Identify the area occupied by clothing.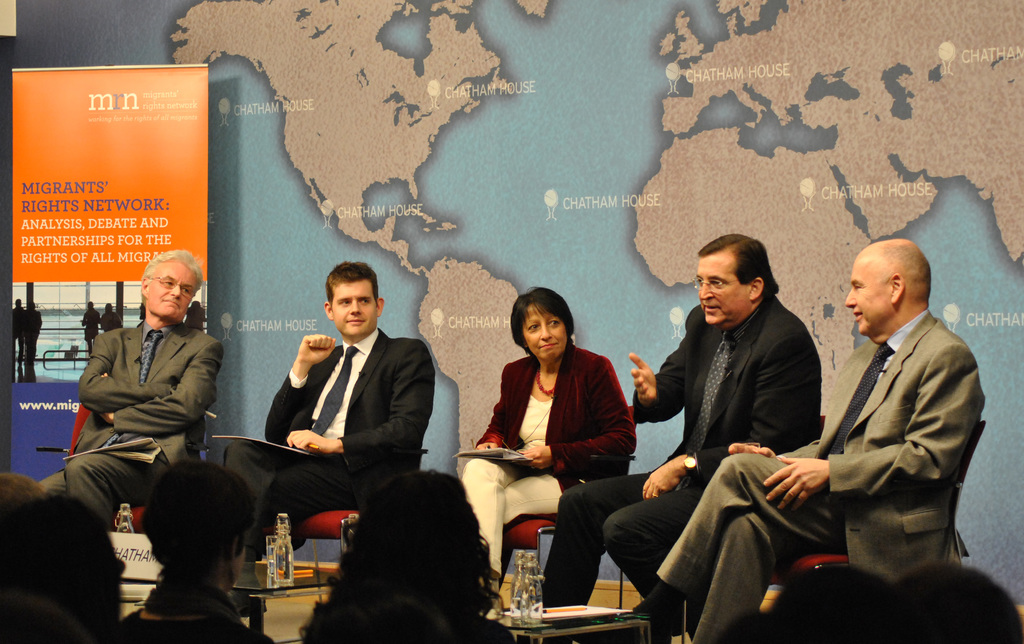
Area: bbox(213, 323, 438, 551).
